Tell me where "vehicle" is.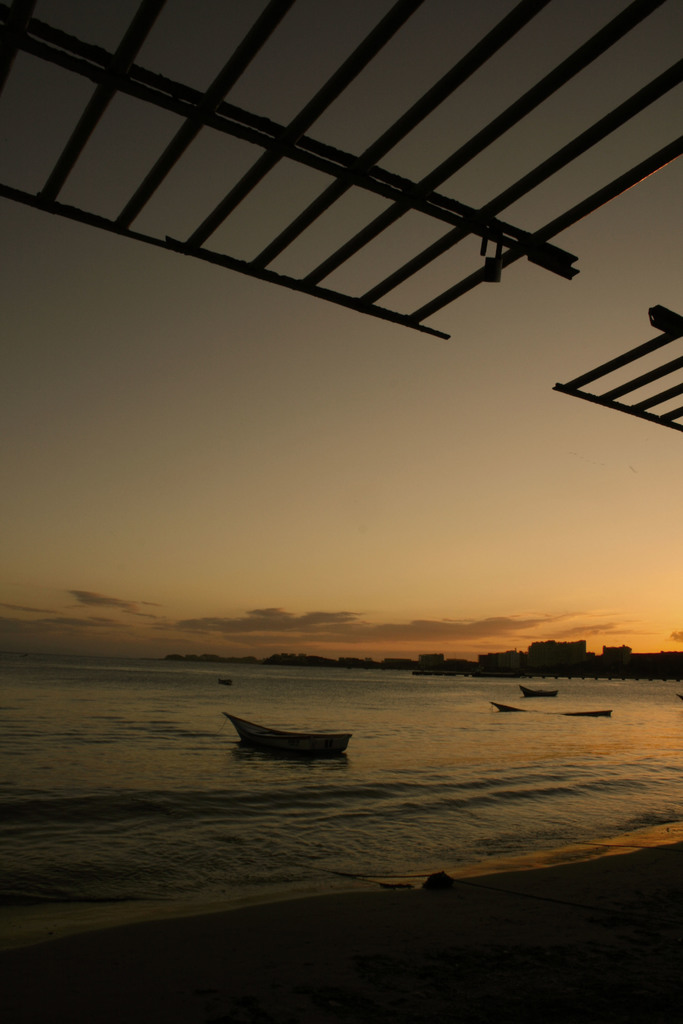
"vehicle" is at box=[491, 699, 619, 720].
